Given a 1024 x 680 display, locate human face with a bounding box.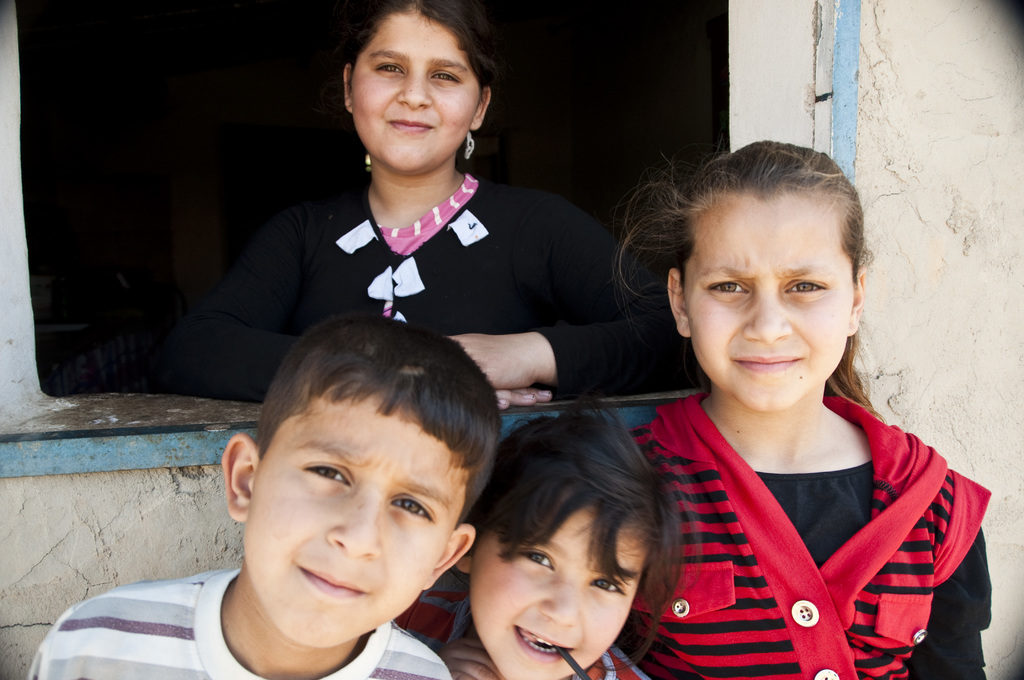
Located: <region>691, 232, 851, 416</region>.
